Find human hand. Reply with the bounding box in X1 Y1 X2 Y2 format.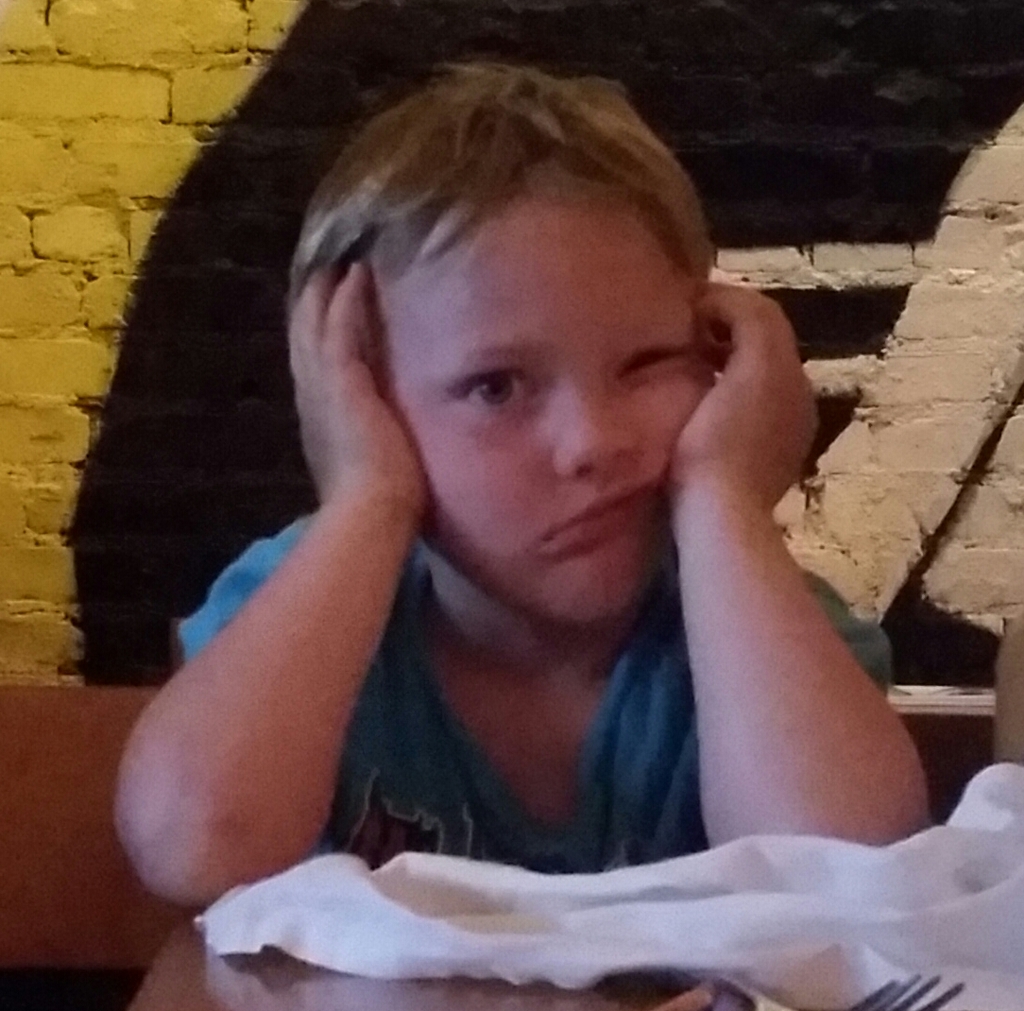
644 281 846 523.
